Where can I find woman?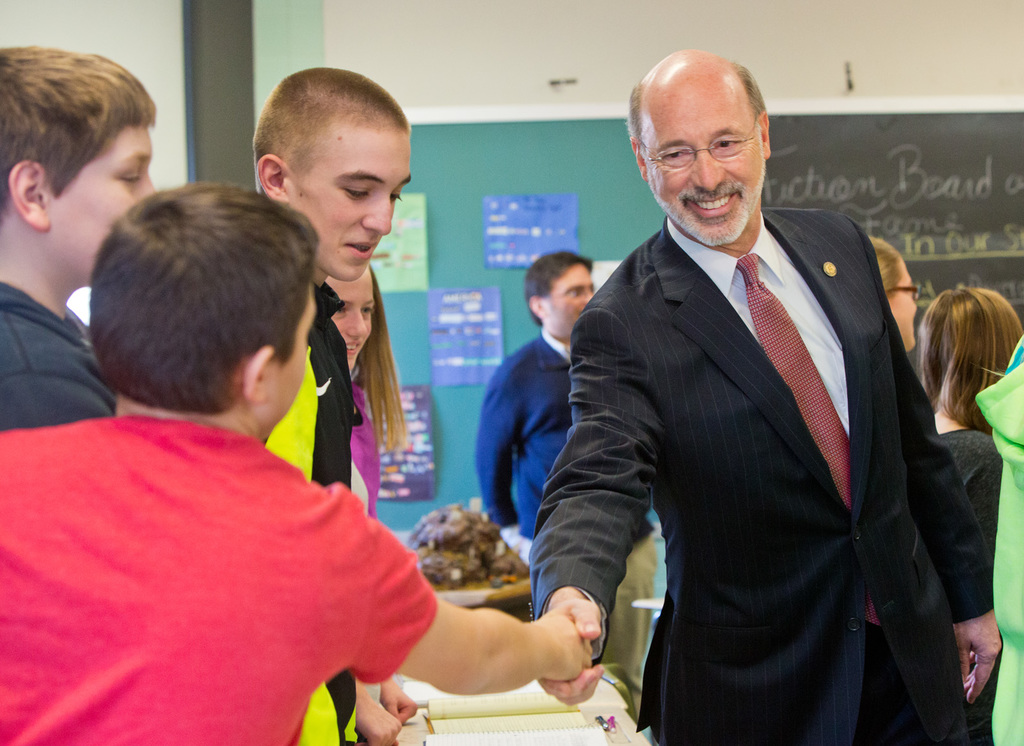
You can find it at bbox(861, 235, 920, 352).
